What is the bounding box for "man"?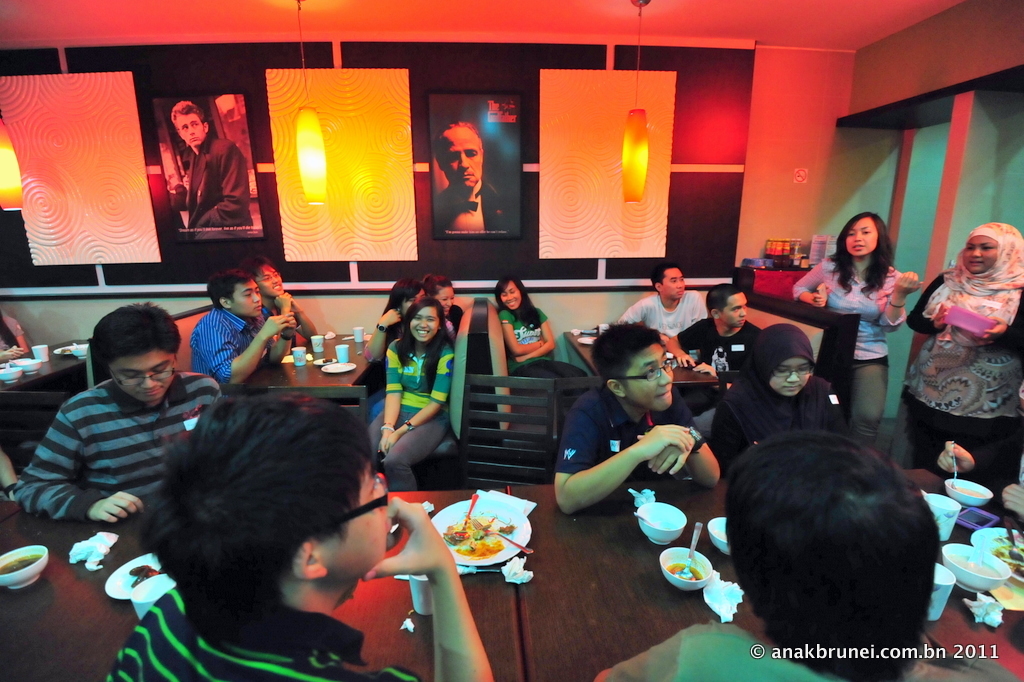
left=666, top=282, right=759, bottom=366.
